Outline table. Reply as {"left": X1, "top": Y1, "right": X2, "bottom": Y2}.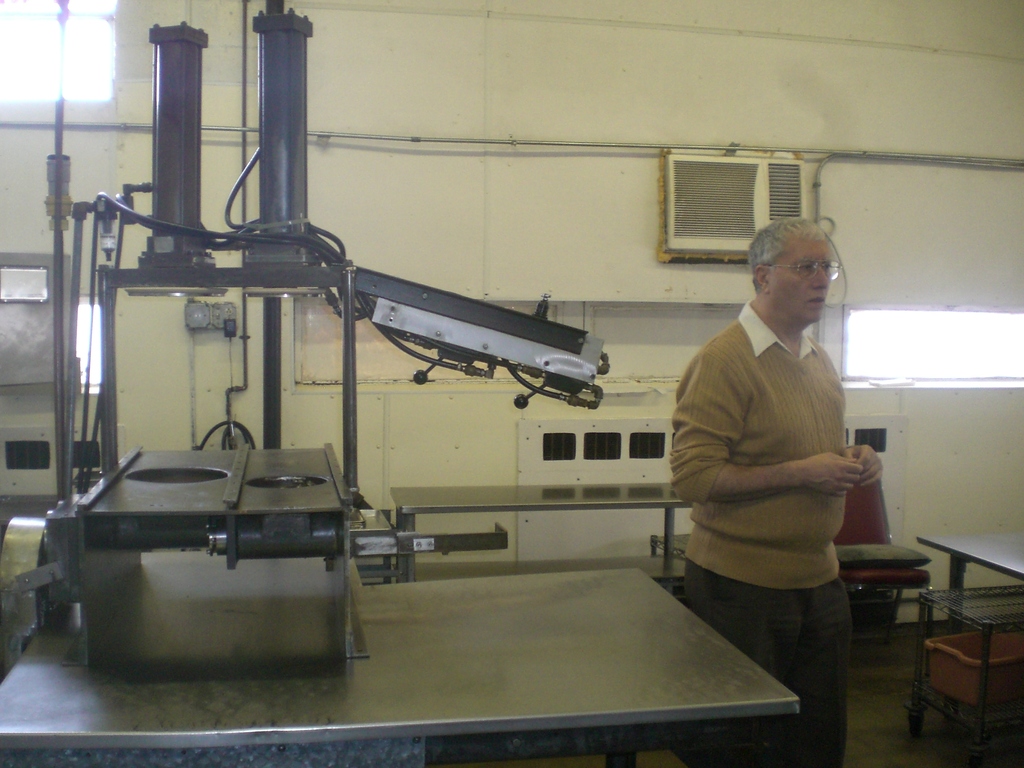
{"left": 916, "top": 527, "right": 1023, "bottom": 624}.
